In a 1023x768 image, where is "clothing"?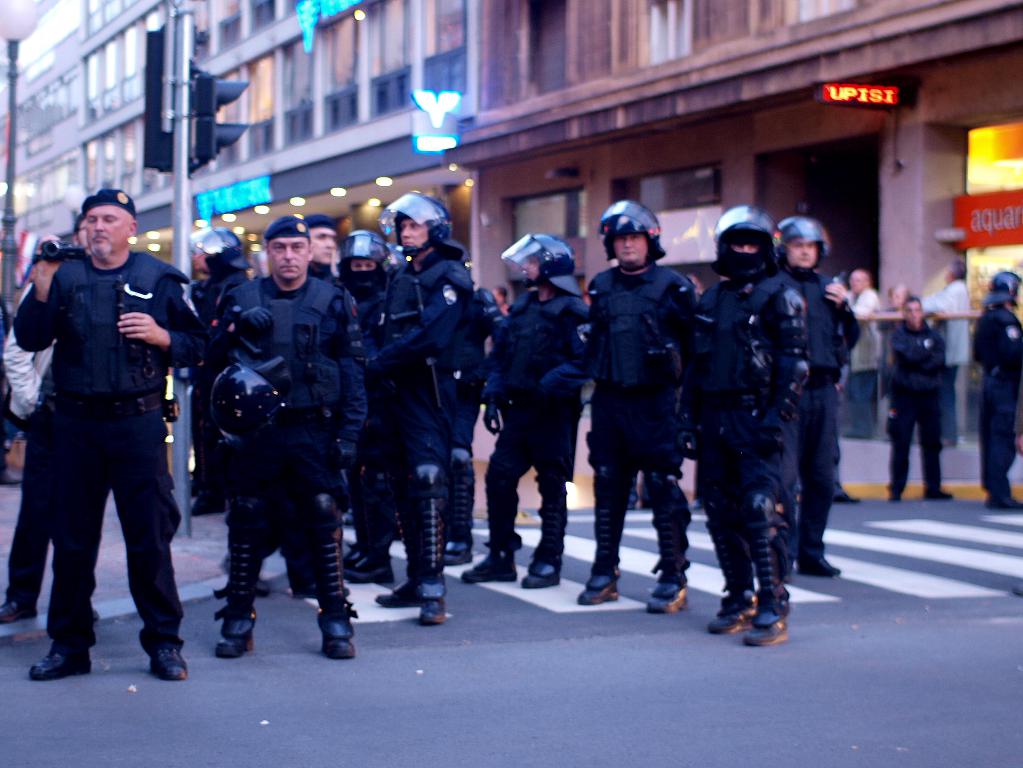
left=365, top=254, right=471, bottom=579.
